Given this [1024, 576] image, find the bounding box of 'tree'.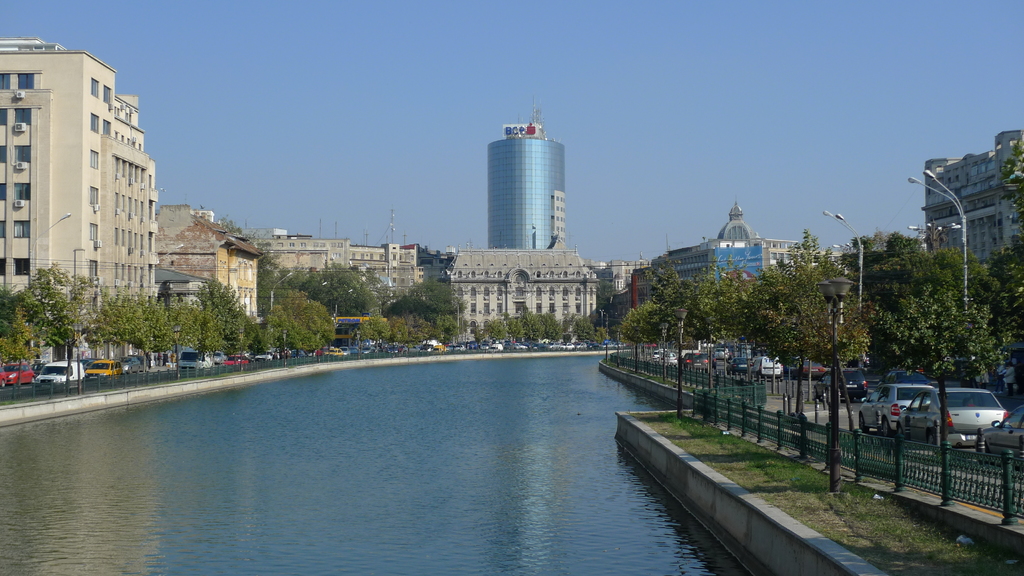
[890,303,993,400].
